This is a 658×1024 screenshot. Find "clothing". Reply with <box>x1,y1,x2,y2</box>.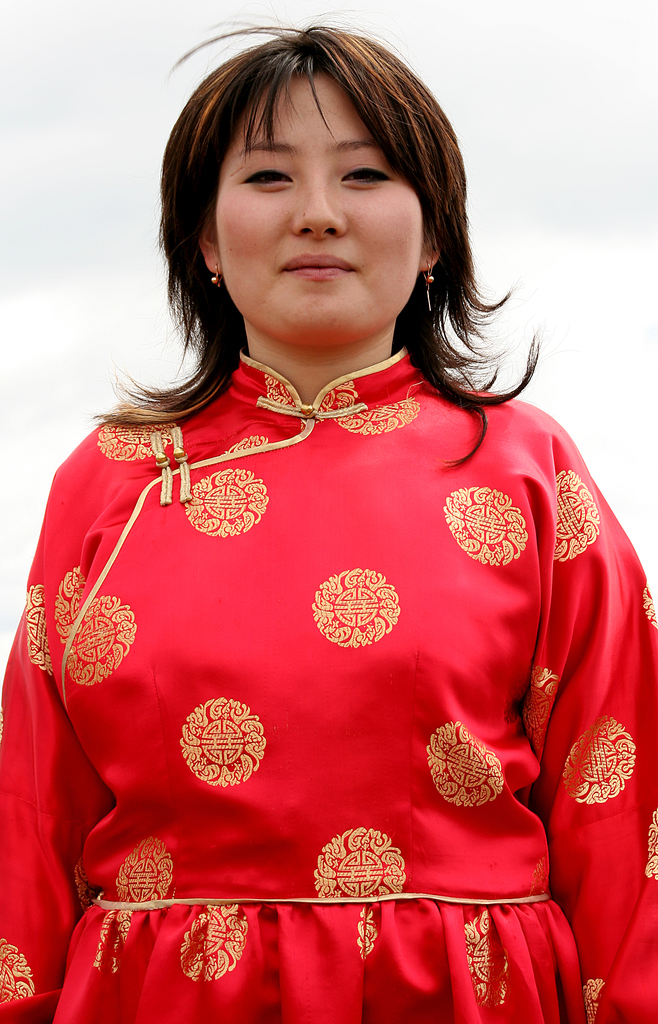
<box>0,344,657,1023</box>.
